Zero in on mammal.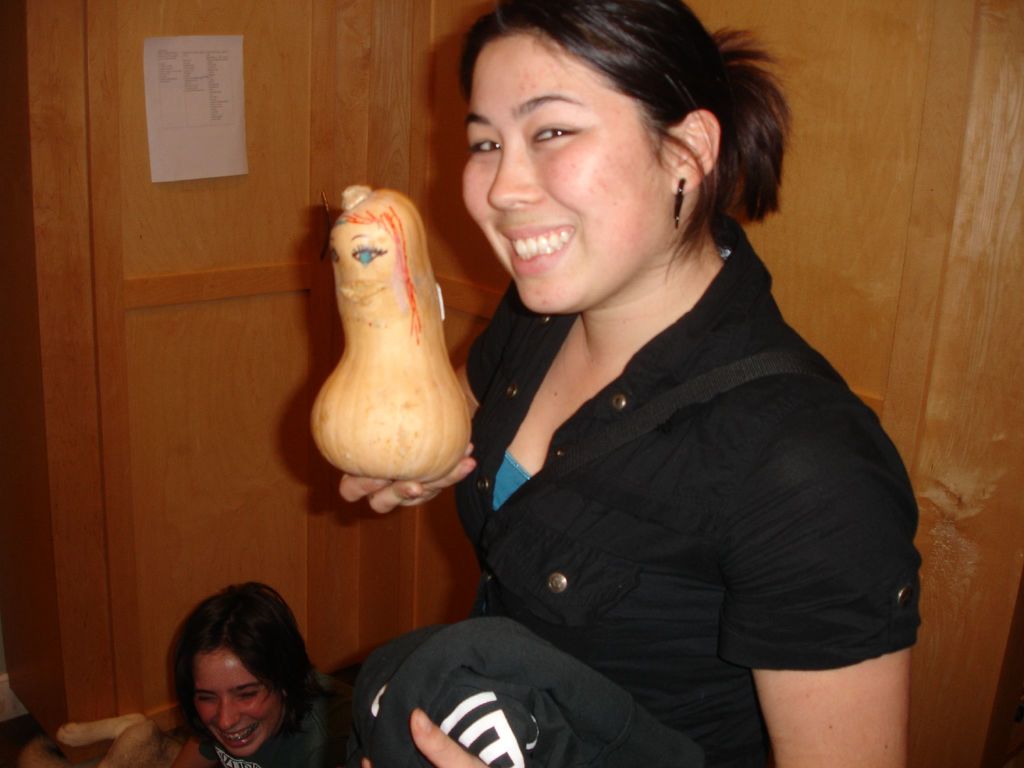
Zeroed in: Rect(364, 0, 927, 767).
